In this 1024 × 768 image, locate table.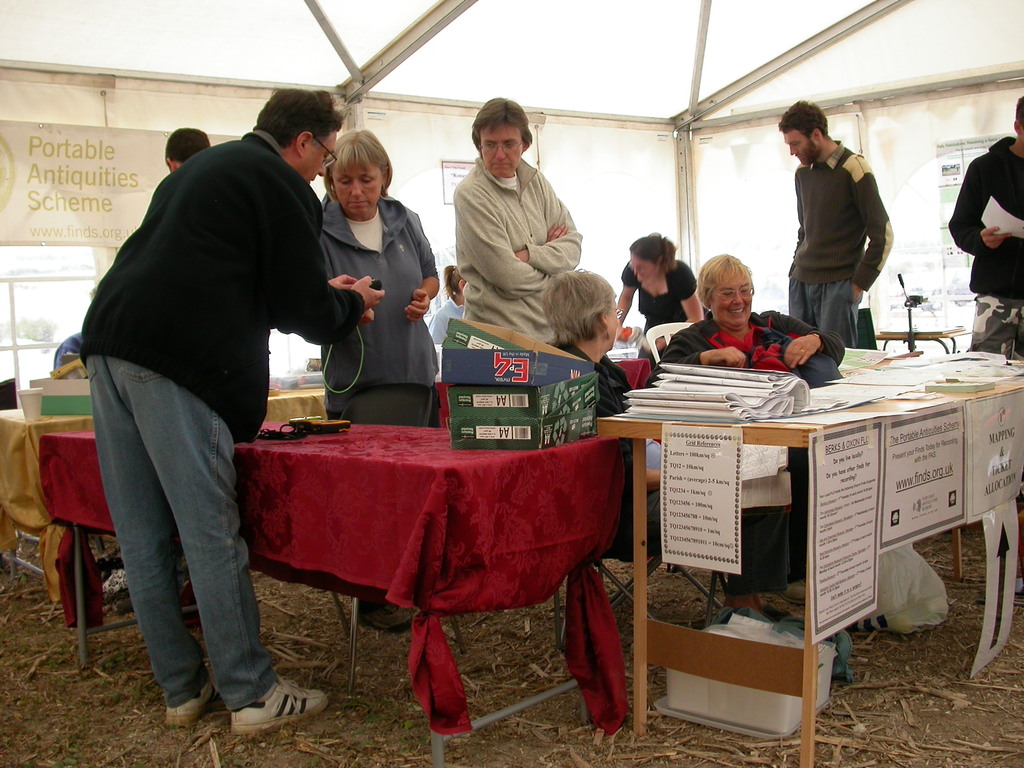
Bounding box: detection(874, 332, 968, 351).
